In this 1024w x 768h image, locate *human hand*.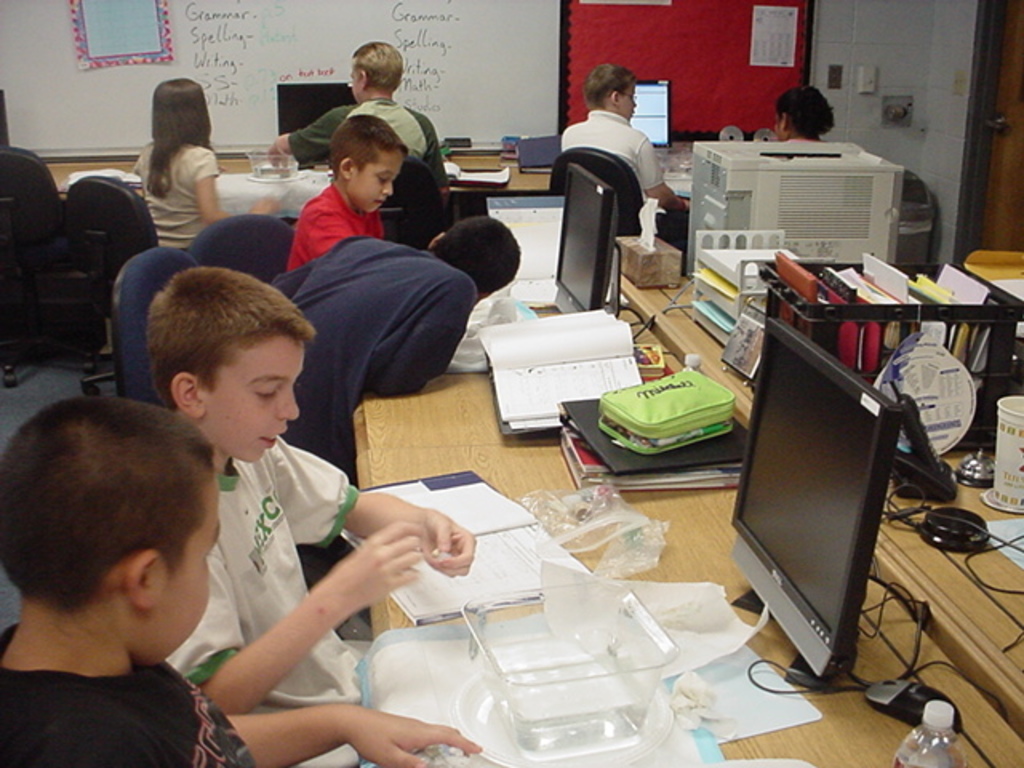
Bounding box: [352, 706, 485, 766].
